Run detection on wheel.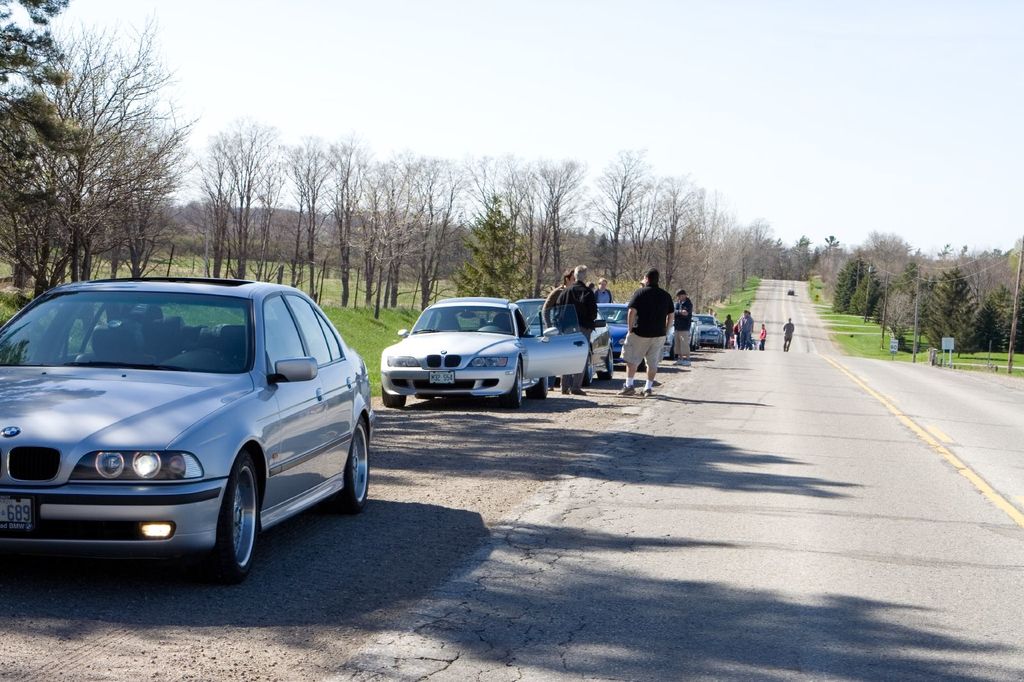
Result: (504, 356, 524, 408).
